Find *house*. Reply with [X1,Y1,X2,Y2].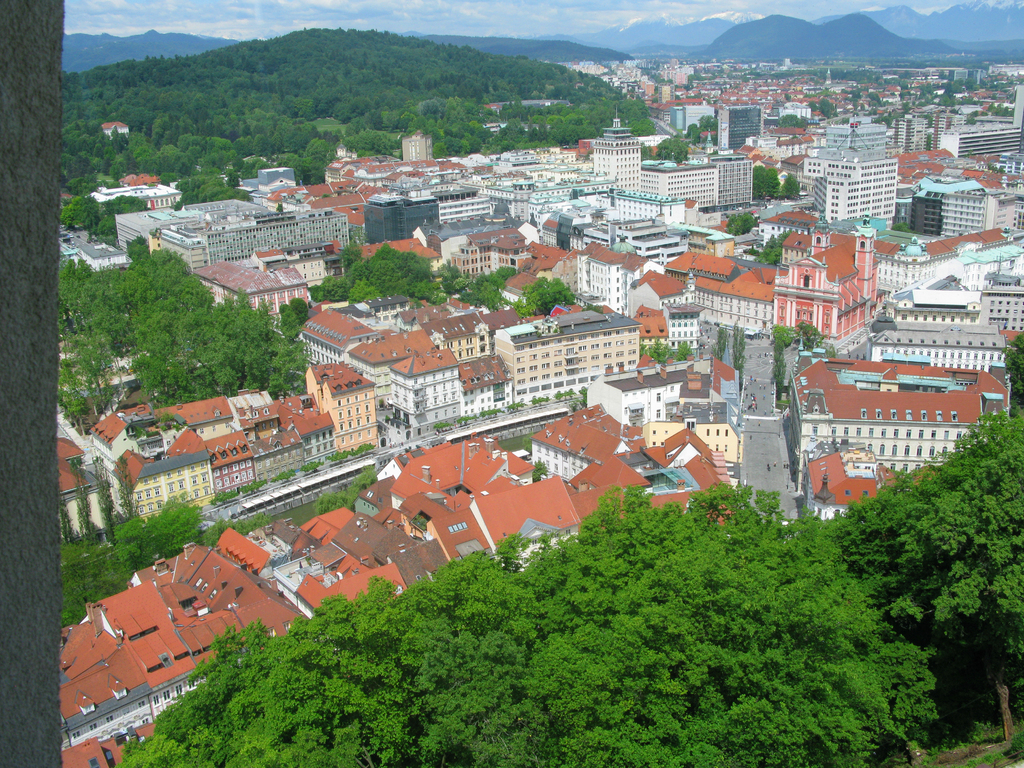
[312,362,378,445].
